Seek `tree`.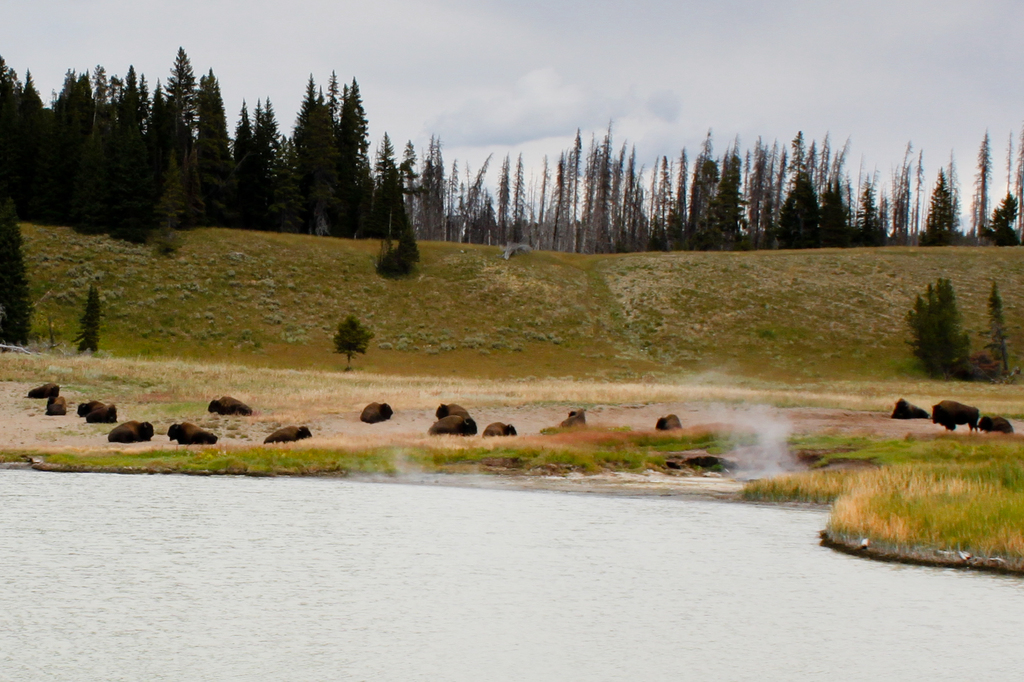
region(980, 281, 1007, 376).
